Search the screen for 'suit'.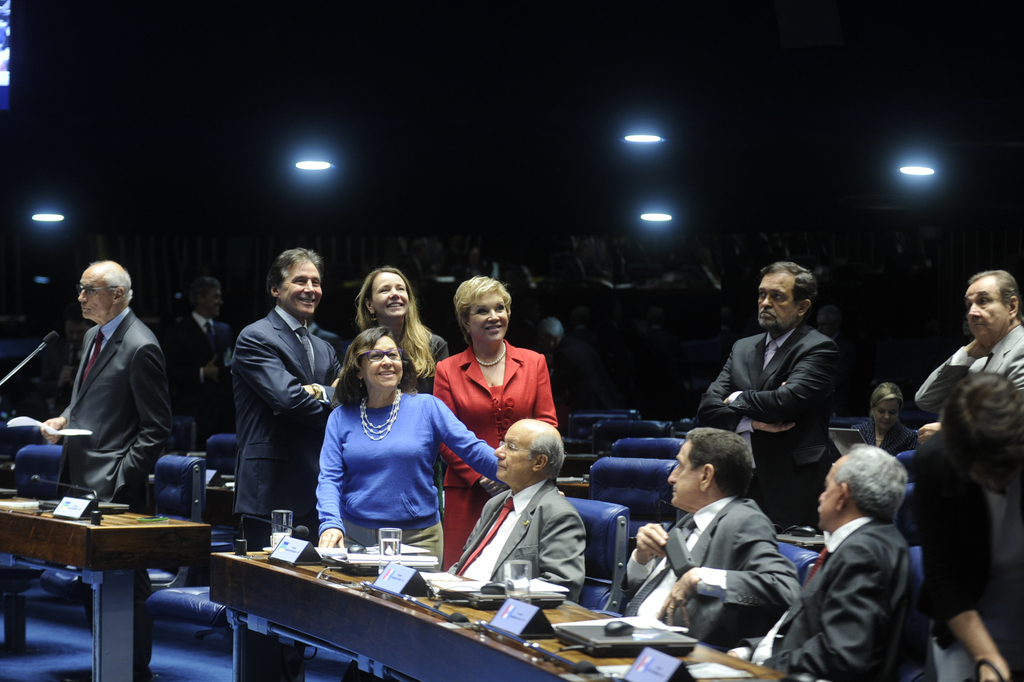
Found at <bbox>909, 322, 1023, 414</bbox>.
